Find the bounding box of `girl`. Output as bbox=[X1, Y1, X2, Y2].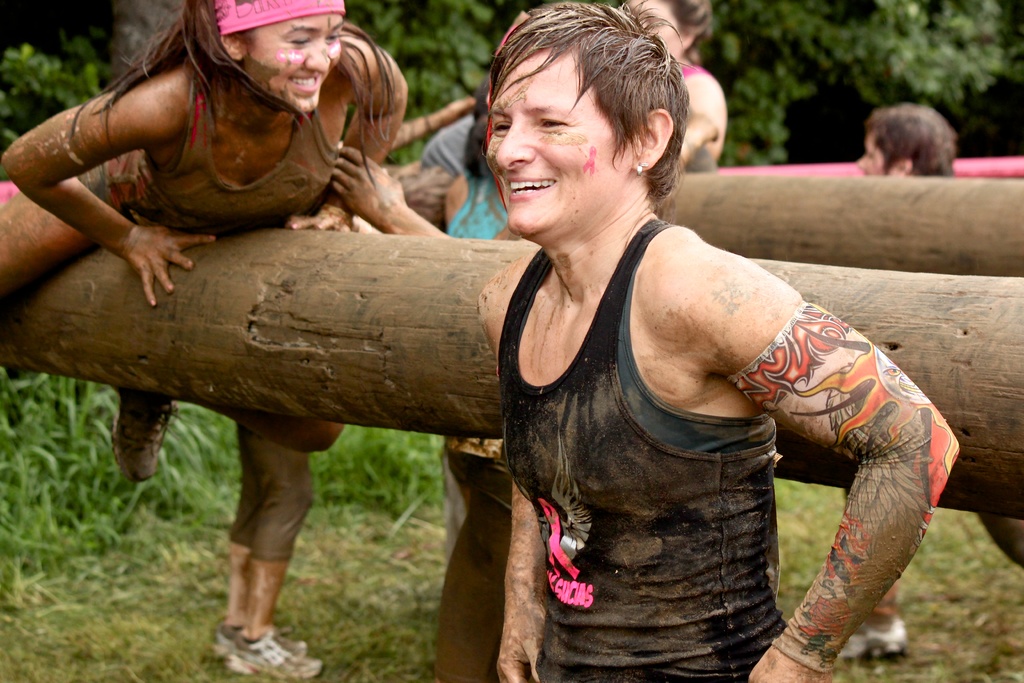
bbox=[0, 0, 410, 680].
